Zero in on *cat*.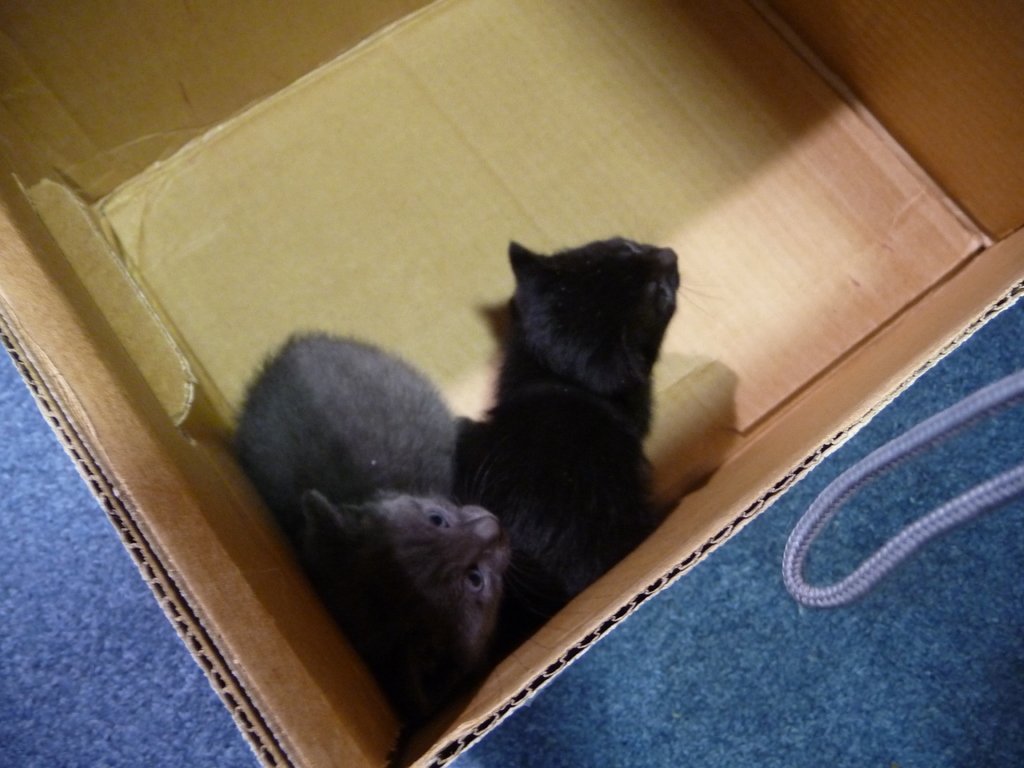
Zeroed in: (453,225,717,635).
